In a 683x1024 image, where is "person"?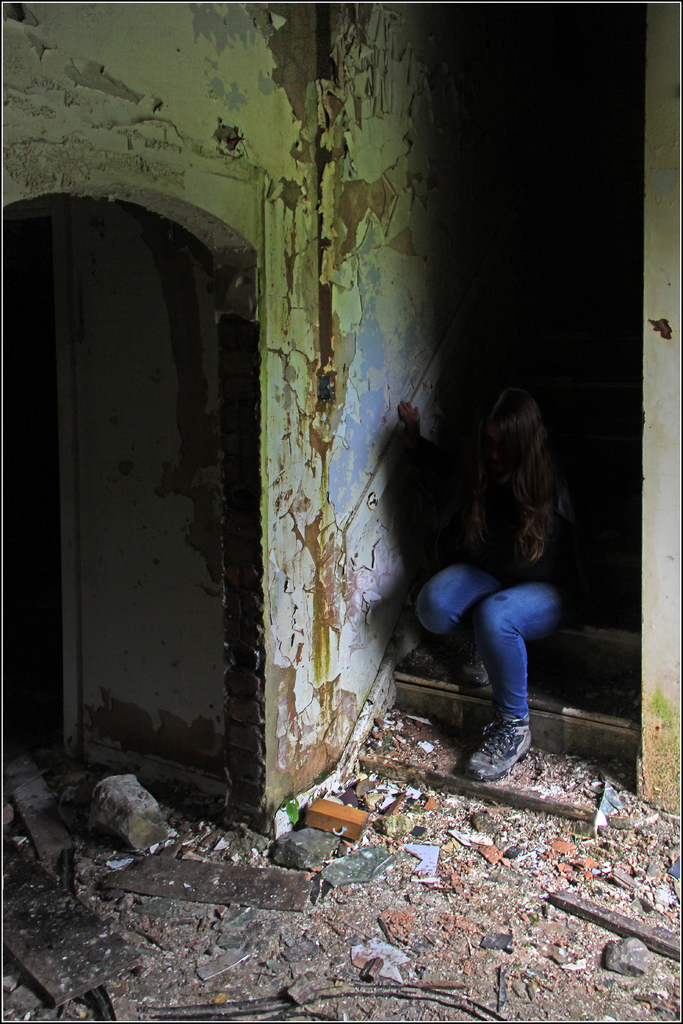
[429, 376, 591, 826].
